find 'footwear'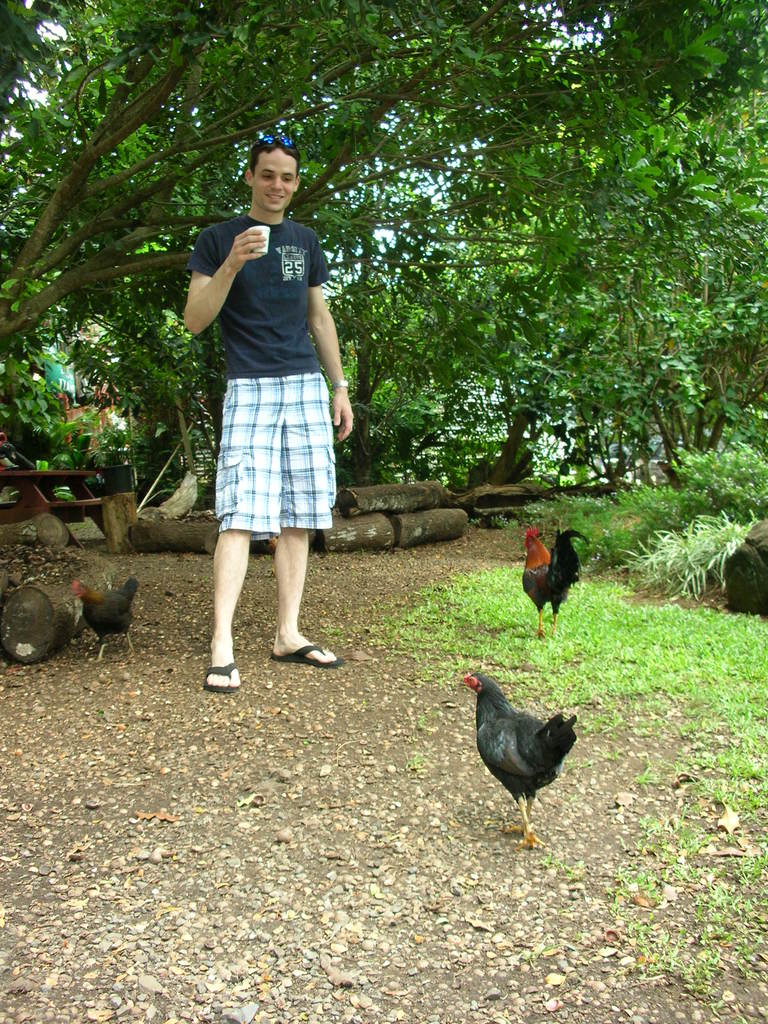
(268,634,345,678)
